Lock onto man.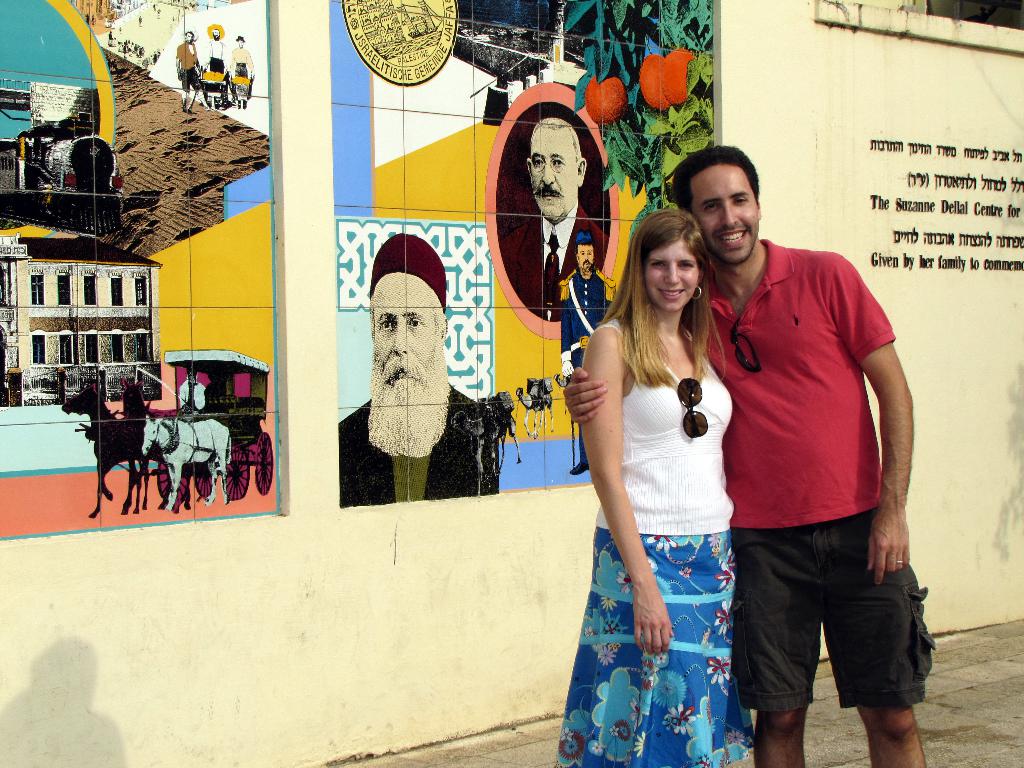
Locked: {"left": 568, "top": 233, "right": 608, "bottom": 475}.
